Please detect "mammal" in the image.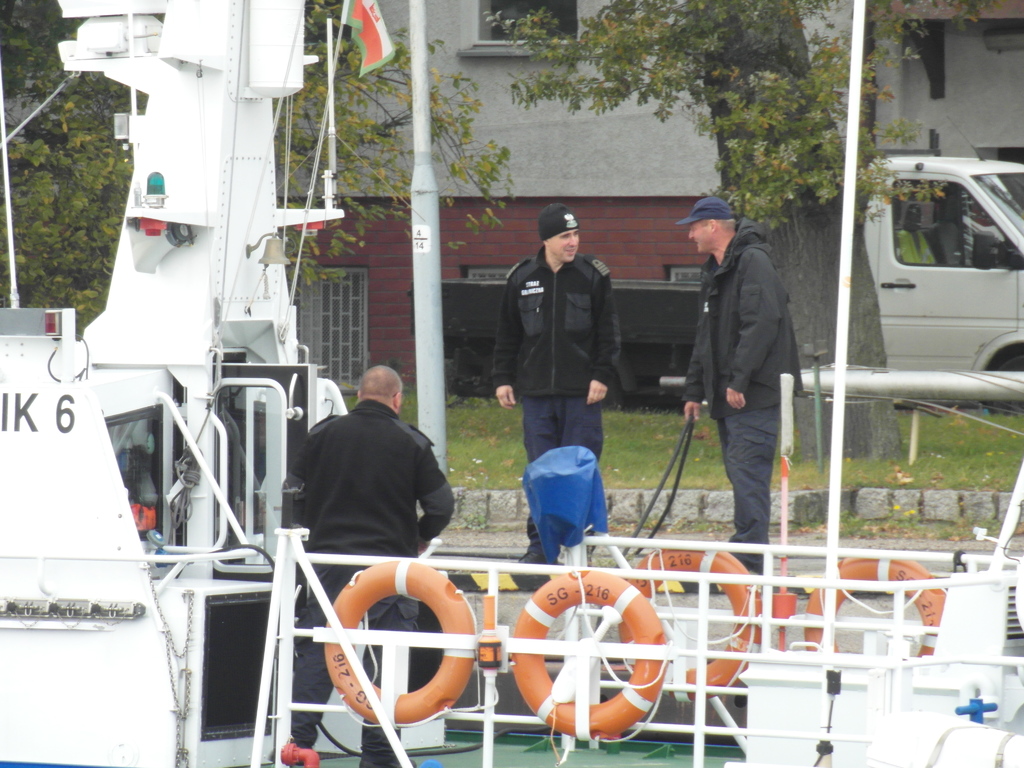
(left=277, top=362, right=456, bottom=767).
